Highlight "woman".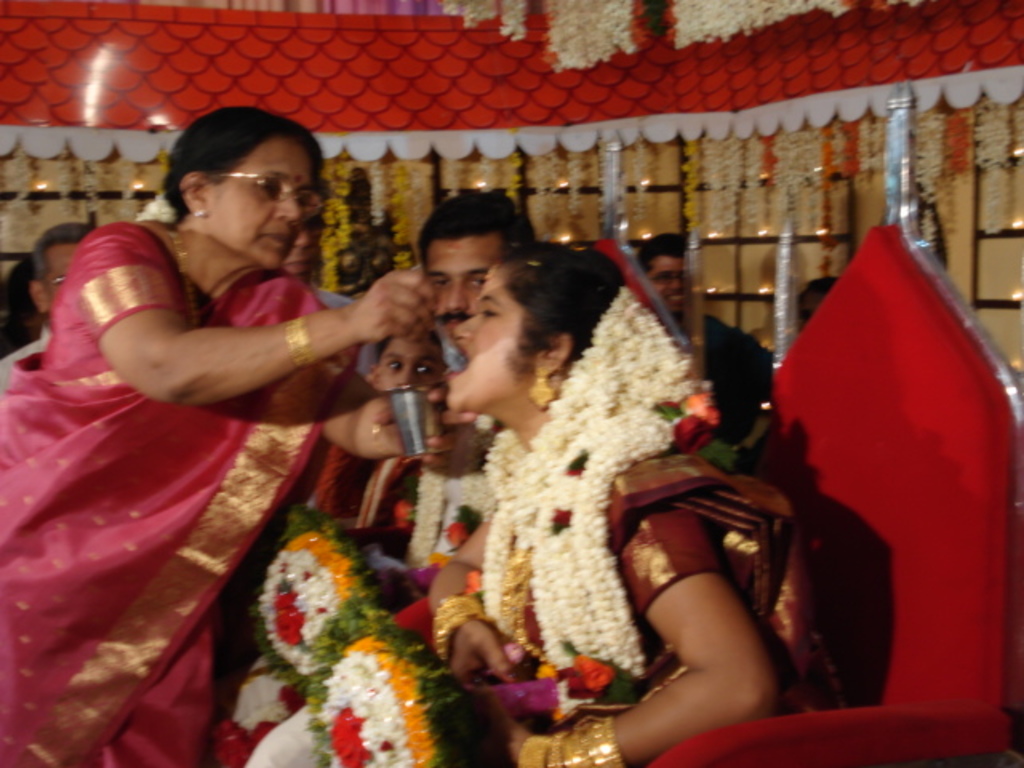
Highlighted region: bbox=(0, 102, 478, 766).
